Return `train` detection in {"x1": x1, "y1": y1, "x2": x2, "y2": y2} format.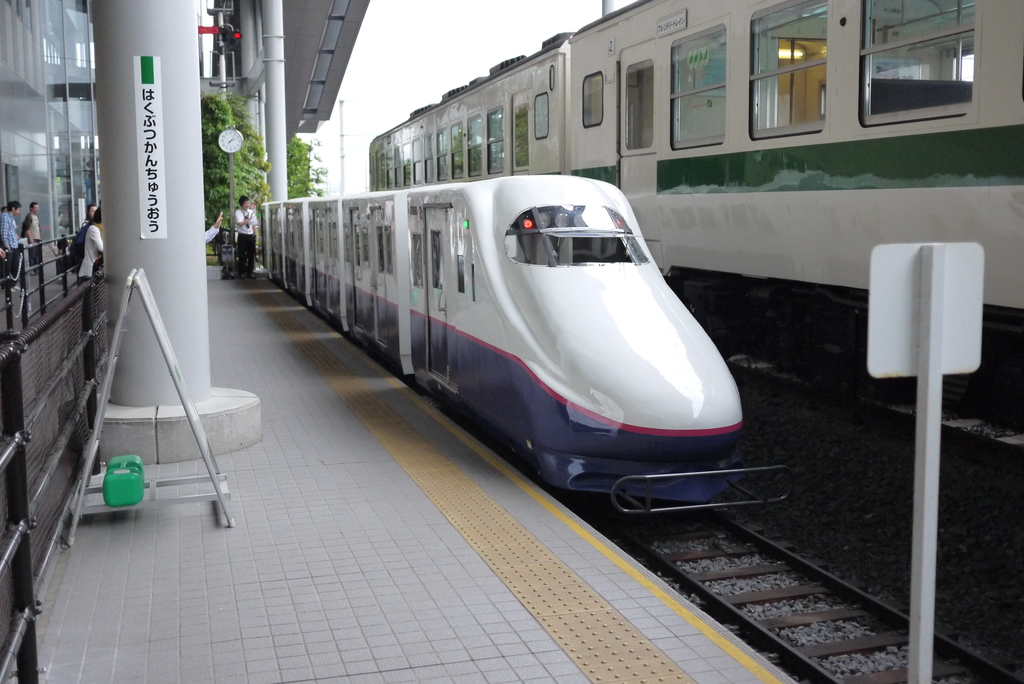
{"x1": 368, "y1": 0, "x2": 1023, "y2": 396}.
